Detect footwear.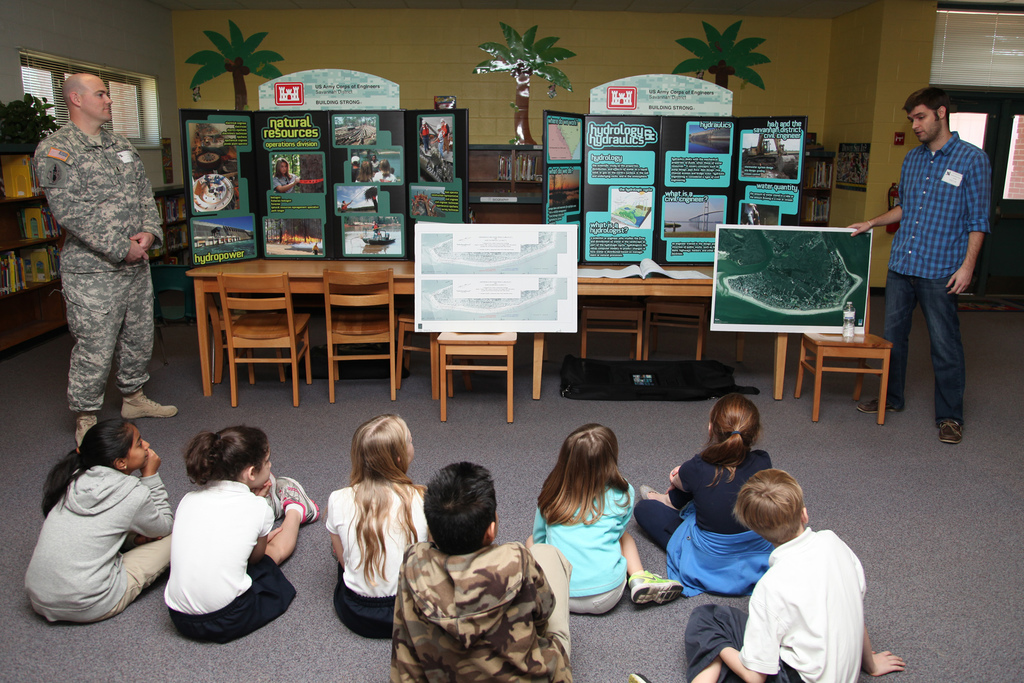
Detected at [left=259, top=472, right=283, bottom=520].
